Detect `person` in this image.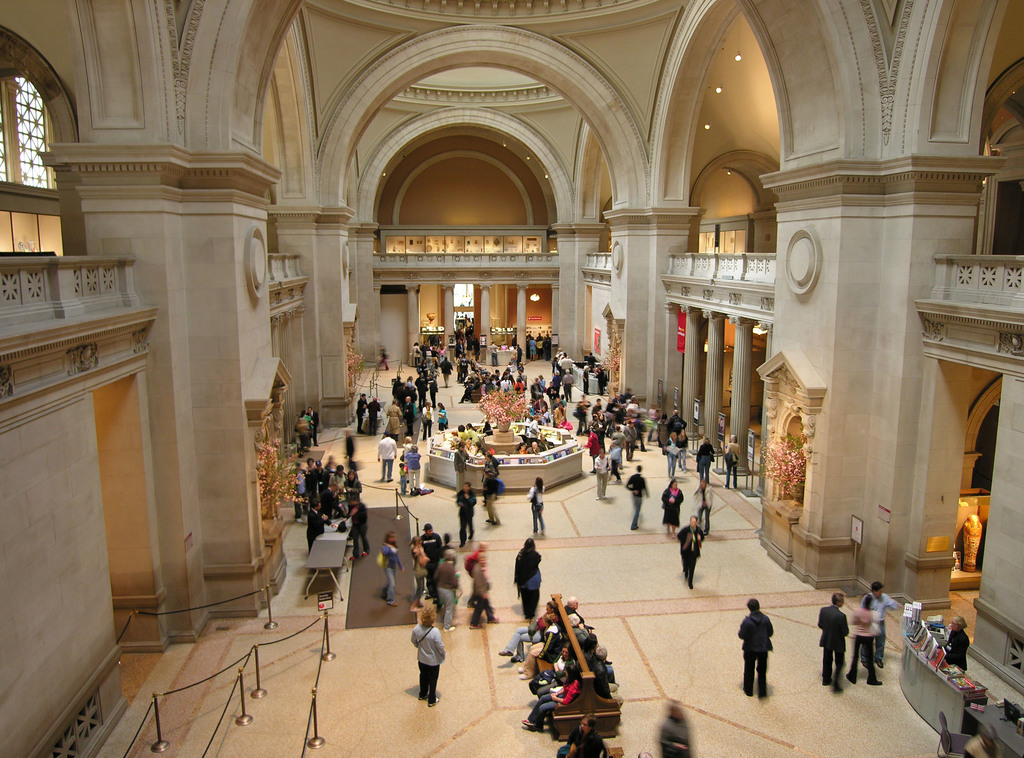
Detection: x1=623, y1=467, x2=653, y2=529.
